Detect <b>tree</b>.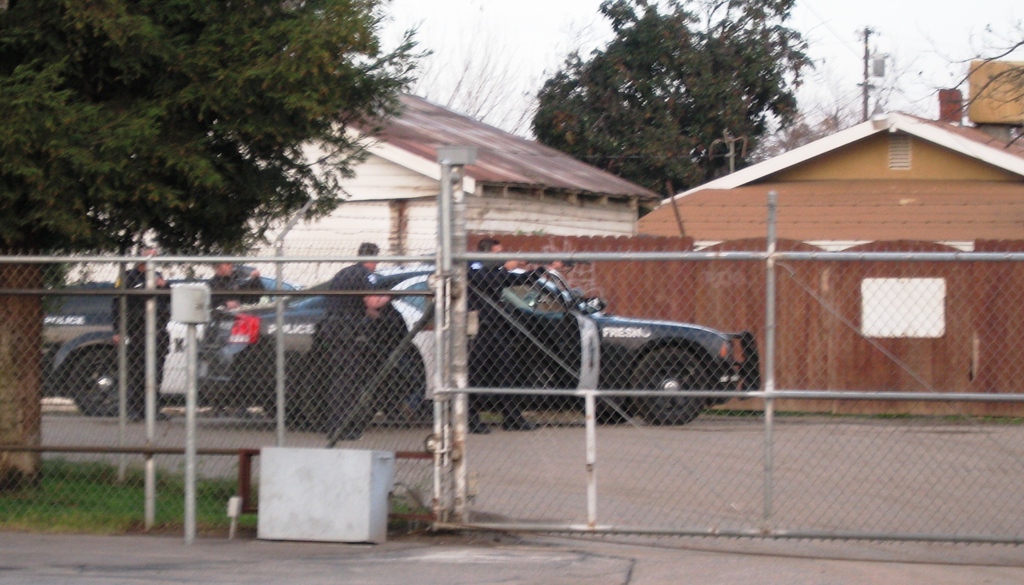
Detected at [0, 0, 432, 508].
